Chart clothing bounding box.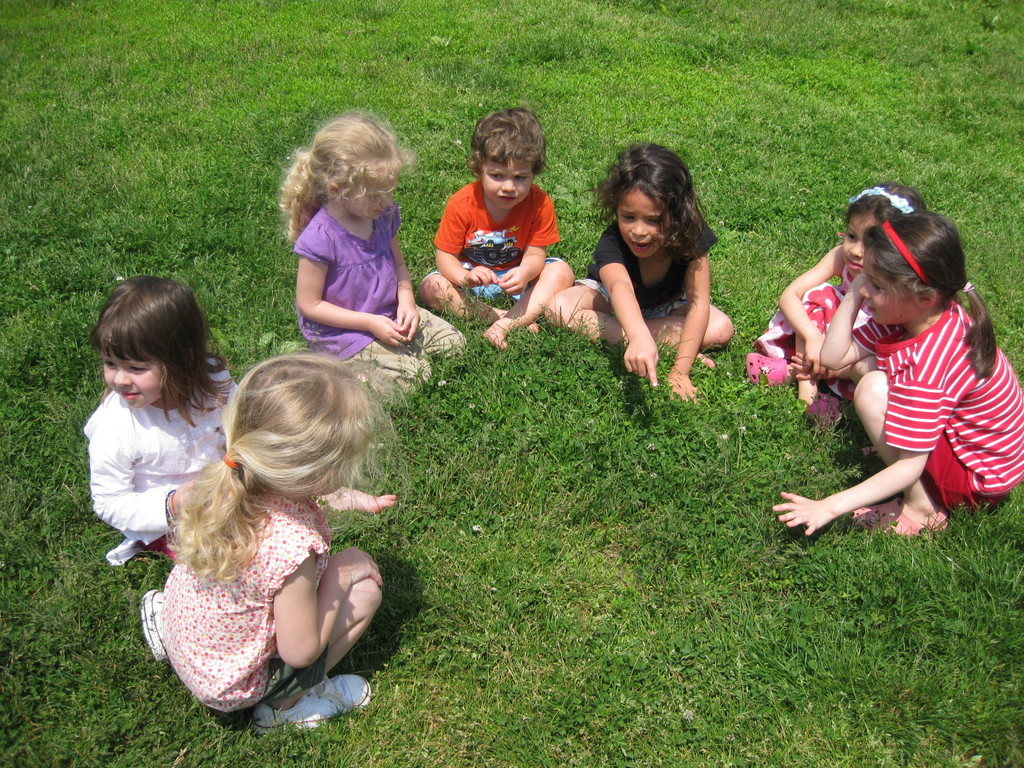
Charted: <region>577, 276, 694, 326</region>.
